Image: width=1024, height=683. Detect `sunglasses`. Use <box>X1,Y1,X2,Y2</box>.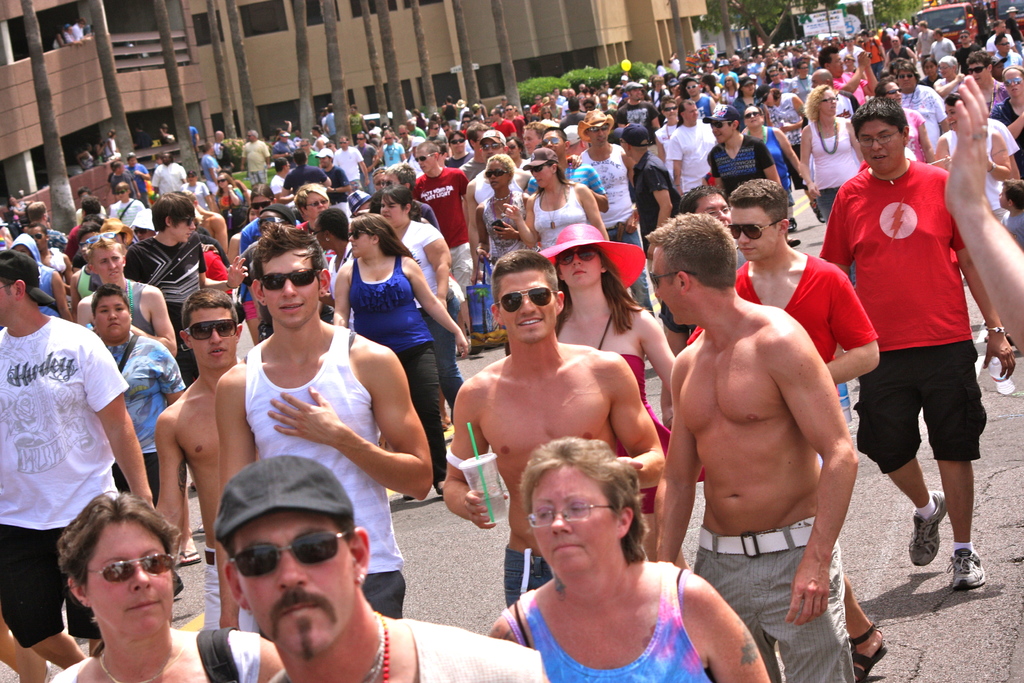
<box>726,217,782,239</box>.
